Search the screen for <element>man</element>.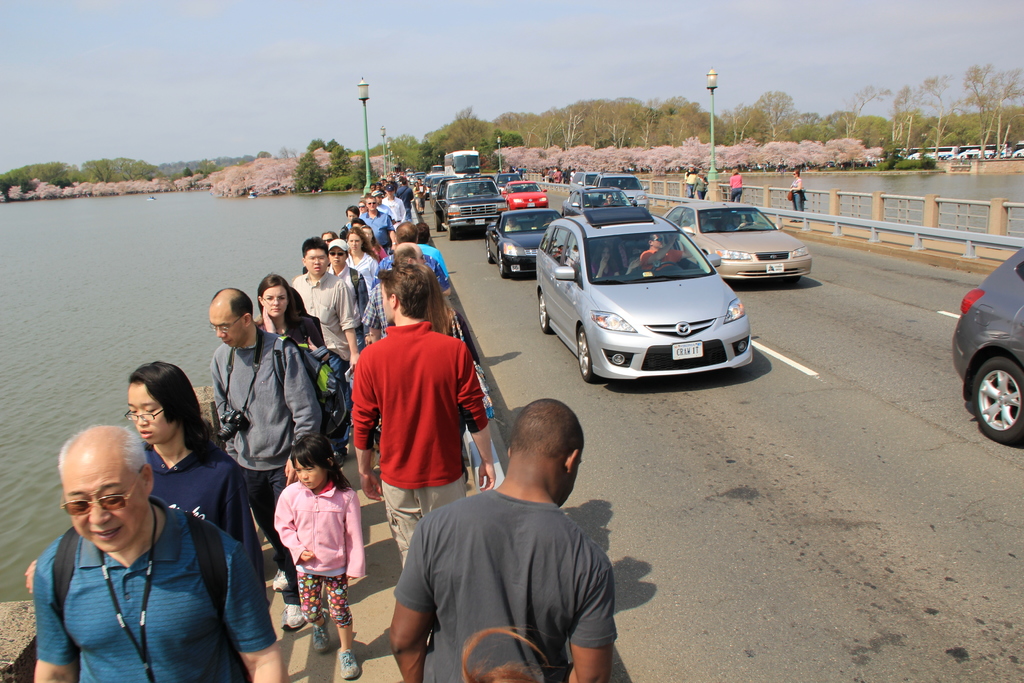
Found at 354, 263, 499, 567.
